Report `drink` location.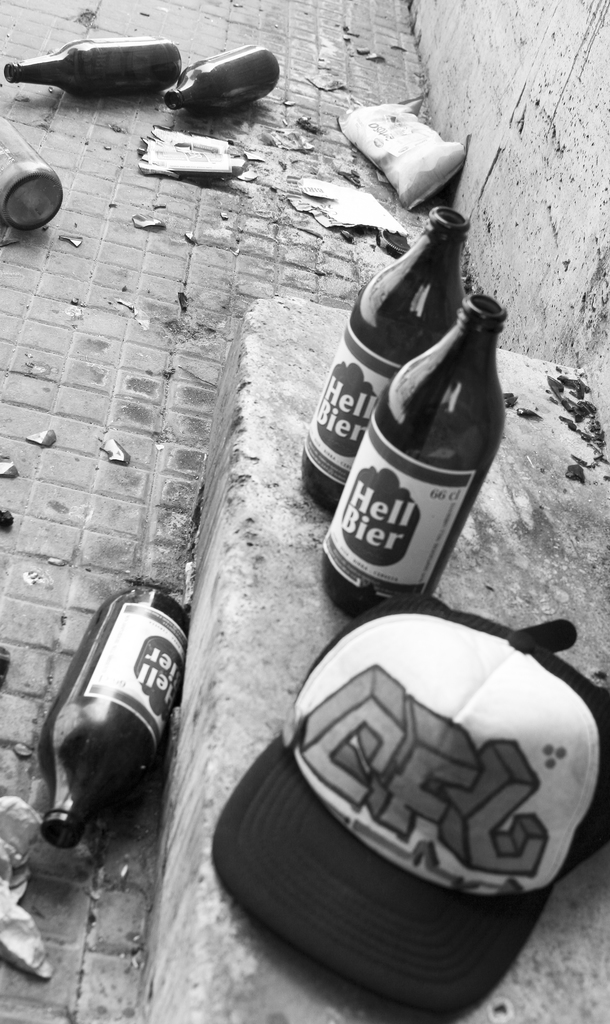
Report: region(295, 202, 470, 508).
